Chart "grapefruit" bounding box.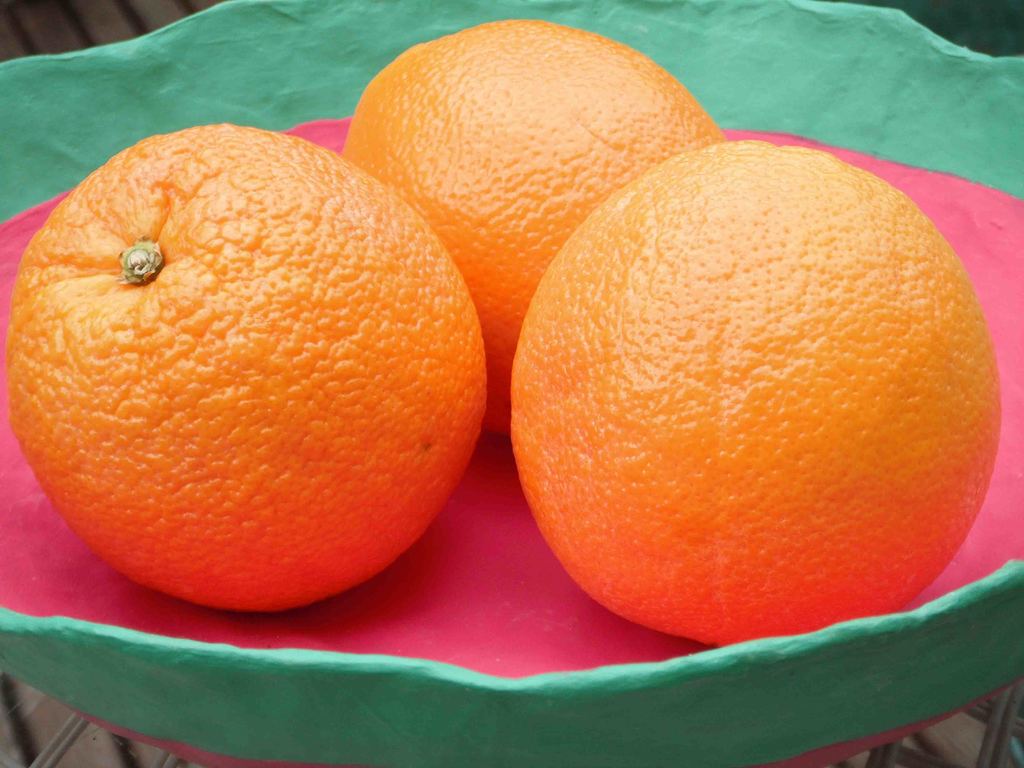
Charted: bbox(344, 17, 720, 435).
